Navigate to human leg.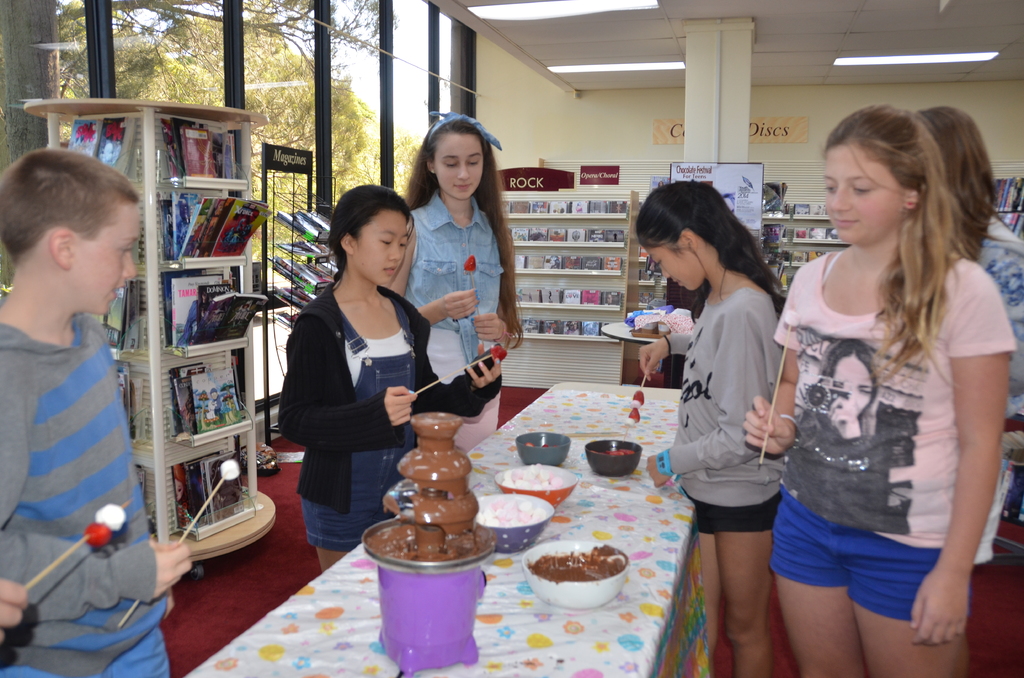
Navigation target: pyautogui.locateOnScreen(303, 449, 366, 575).
